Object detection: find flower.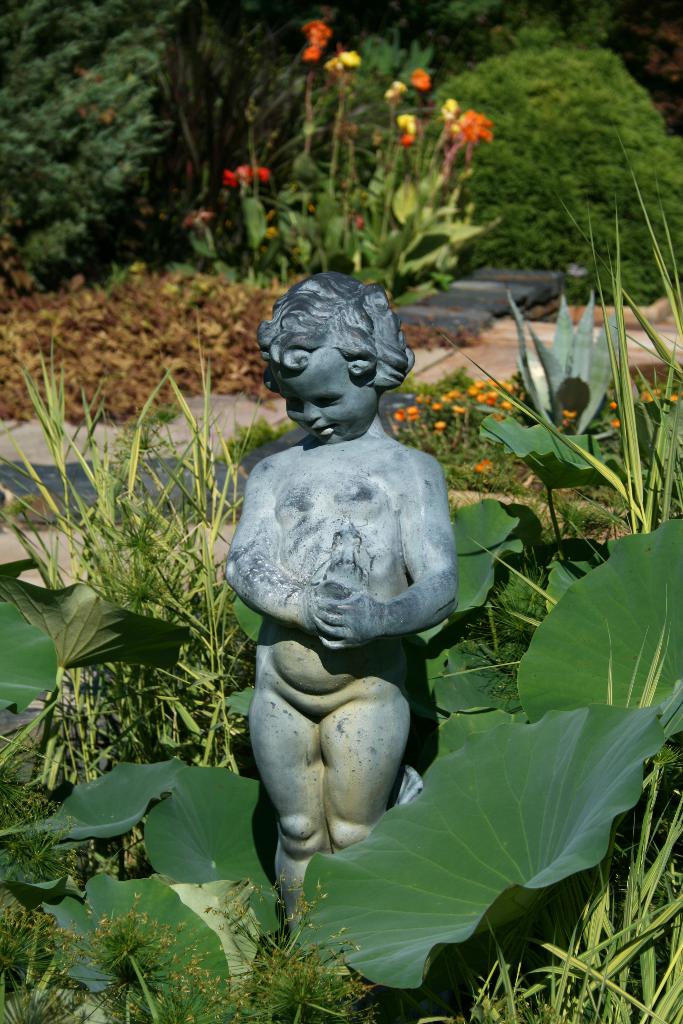
region(227, 157, 277, 186).
